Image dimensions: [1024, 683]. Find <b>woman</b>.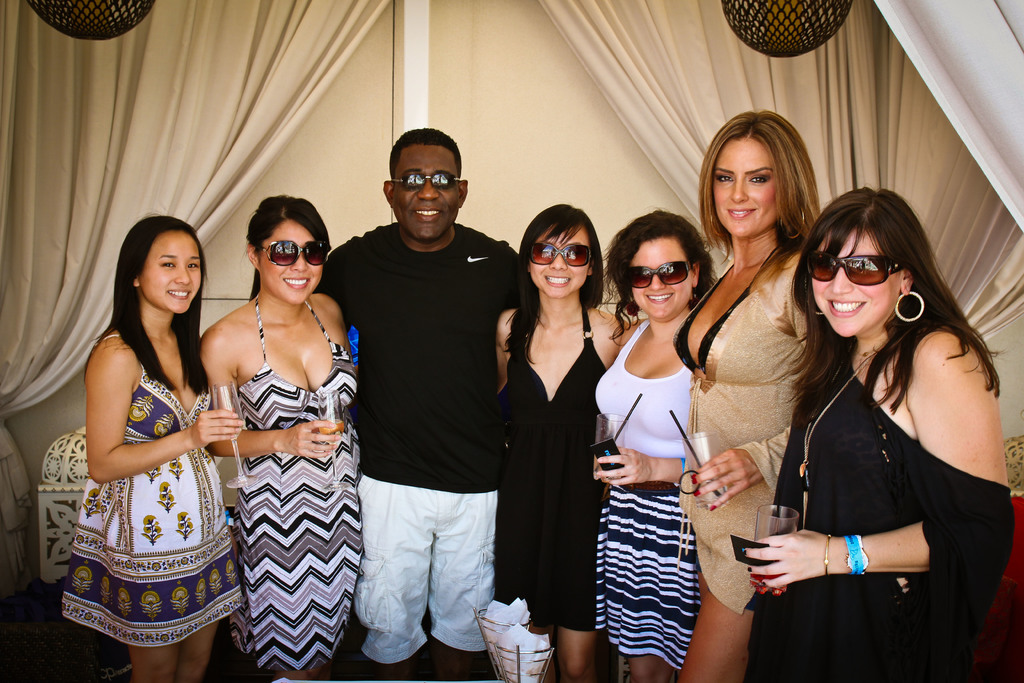
202/193/364/679.
